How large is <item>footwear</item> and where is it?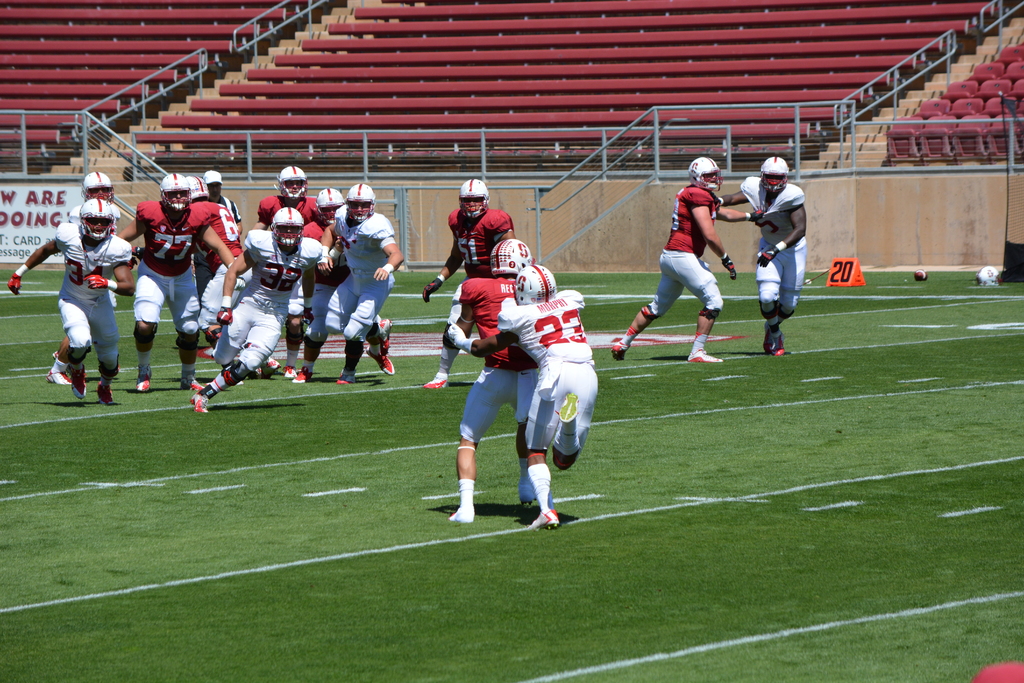
Bounding box: 296,357,310,381.
